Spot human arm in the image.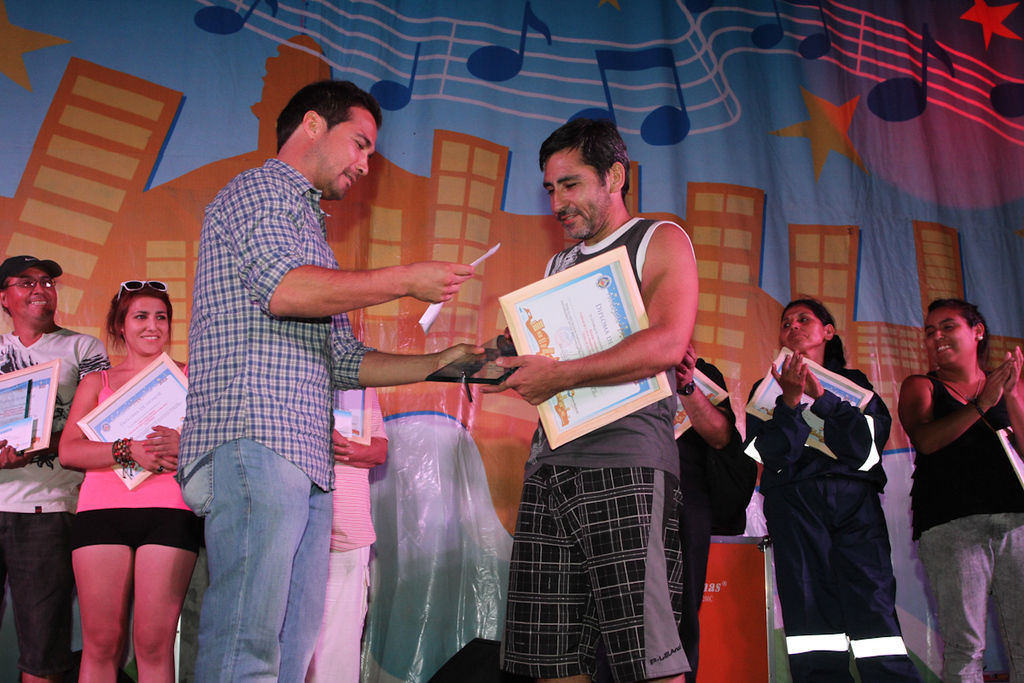
human arm found at select_region(327, 383, 383, 467).
